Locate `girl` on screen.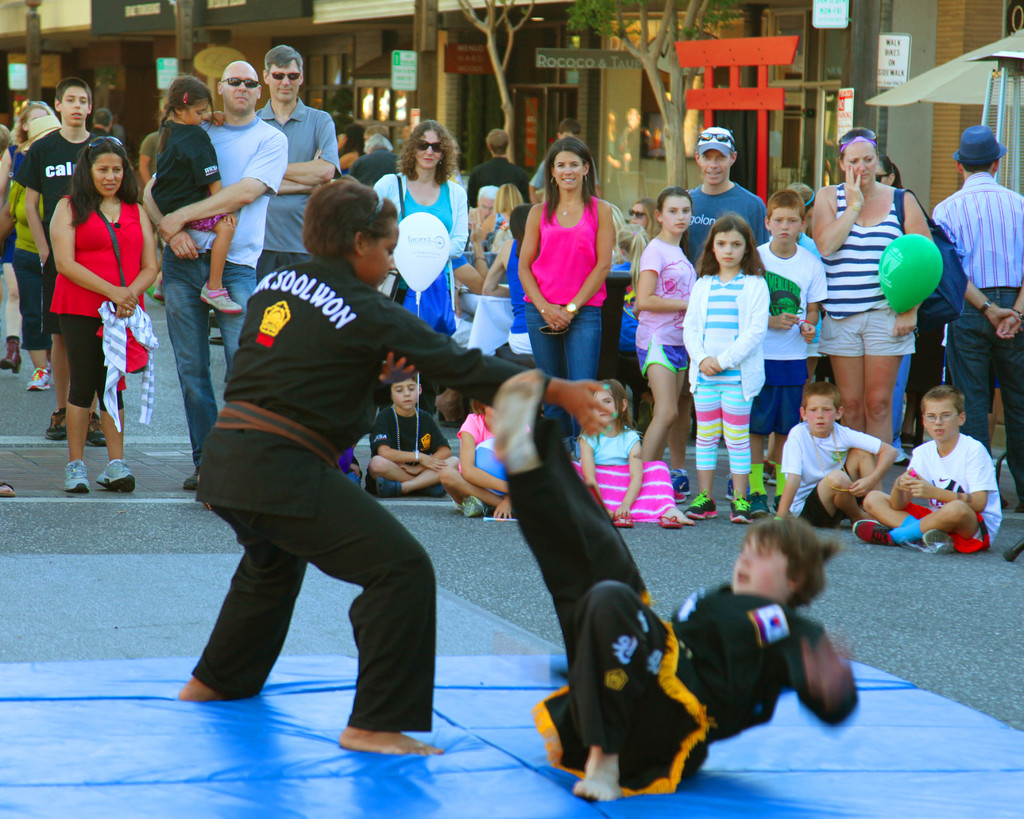
On screen at (151,74,246,315).
